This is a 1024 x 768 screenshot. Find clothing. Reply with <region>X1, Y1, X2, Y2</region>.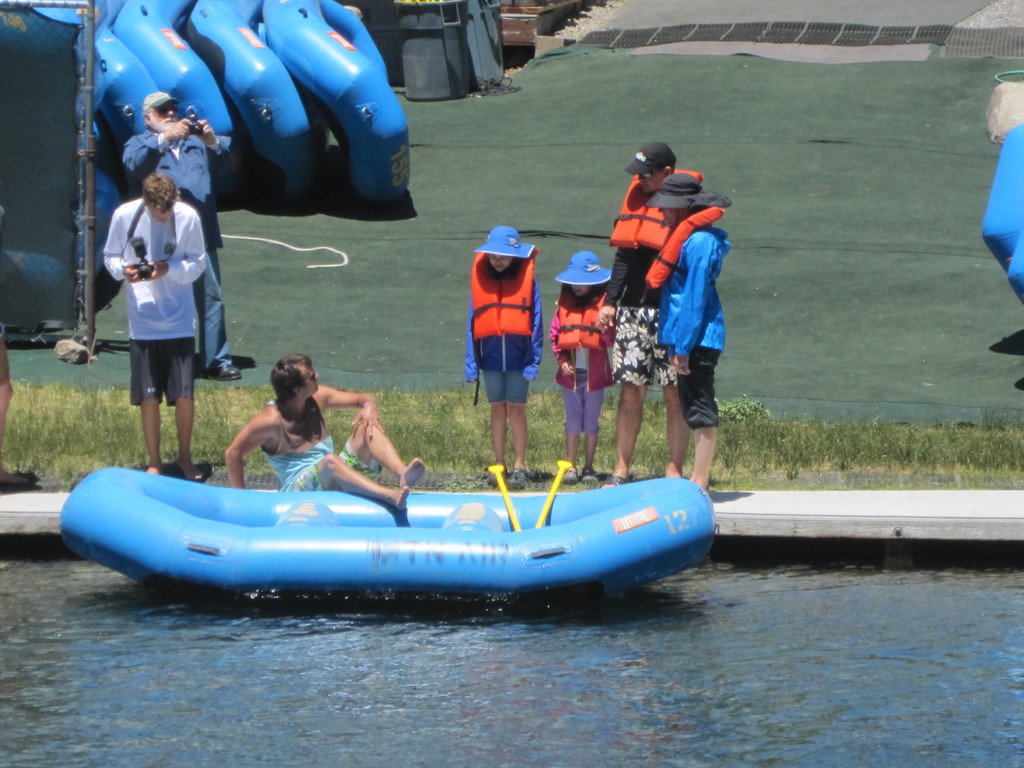
<region>99, 198, 207, 406</region>.
